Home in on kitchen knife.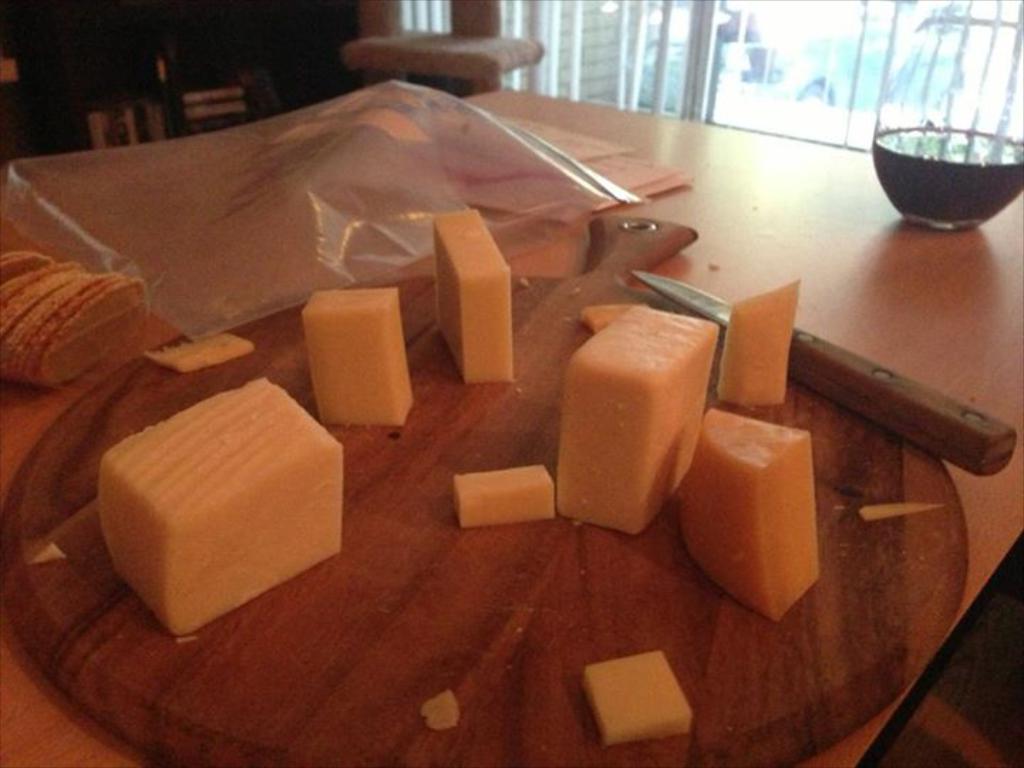
Homed in at (x1=627, y1=266, x2=1023, y2=482).
